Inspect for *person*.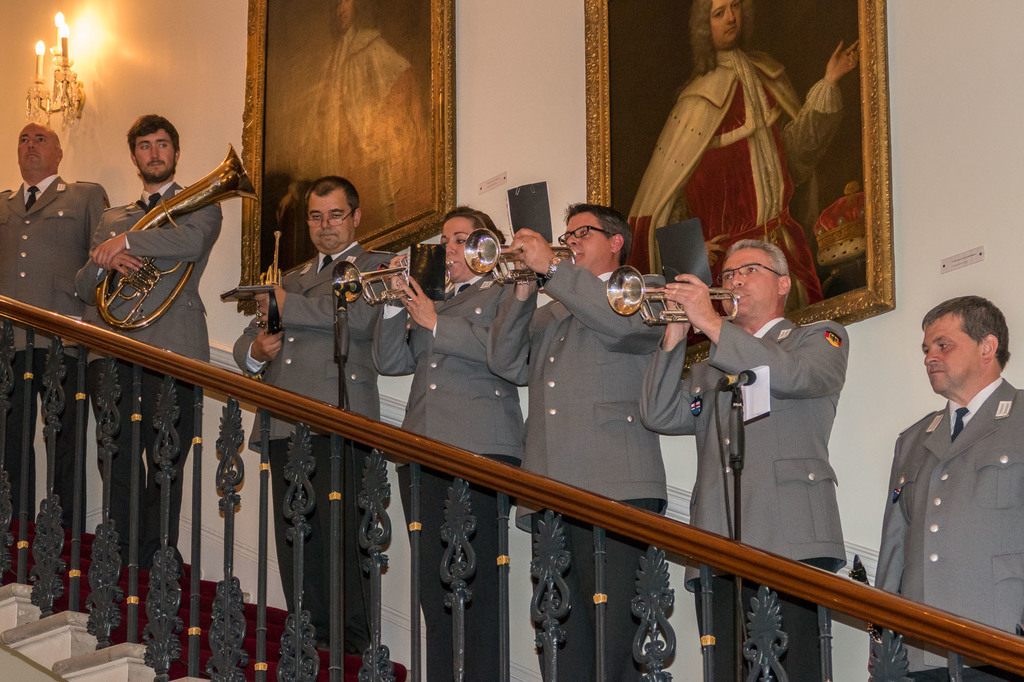
Inspection: rect(641, 238, 848, 681).
